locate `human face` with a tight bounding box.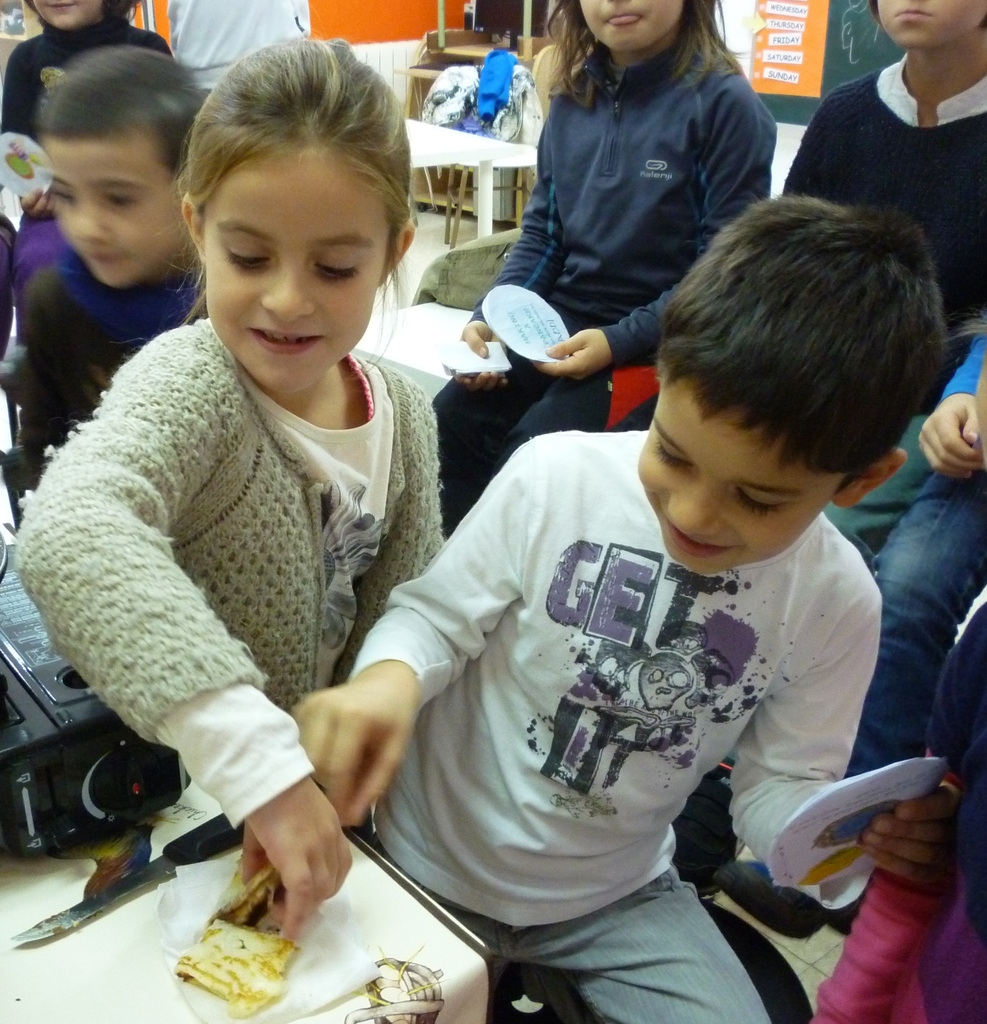
x1=879, y1=0, x2=986, y2=49.
